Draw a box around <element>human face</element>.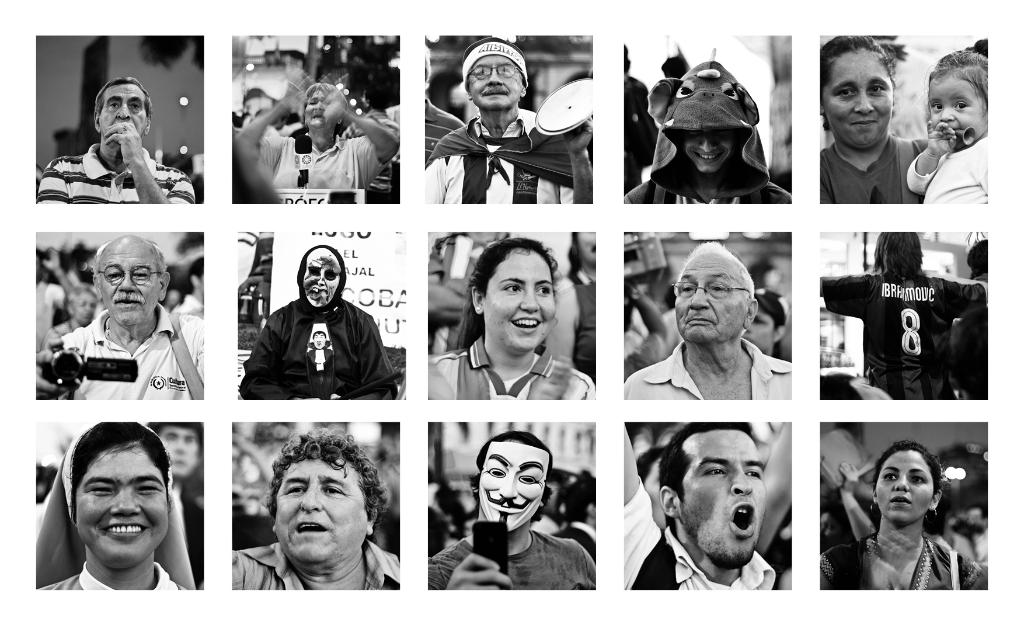
{"left": 305, "top": 90, "right": 328, "bottom": 127}.
